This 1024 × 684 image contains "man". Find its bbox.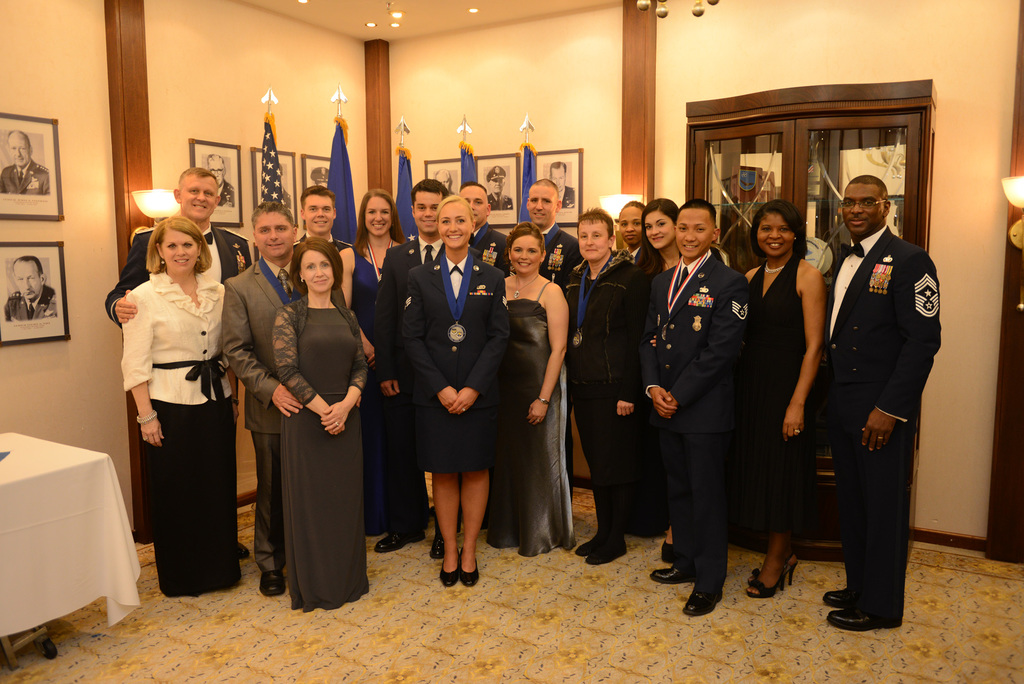
box(458, 179, 520, 281).
